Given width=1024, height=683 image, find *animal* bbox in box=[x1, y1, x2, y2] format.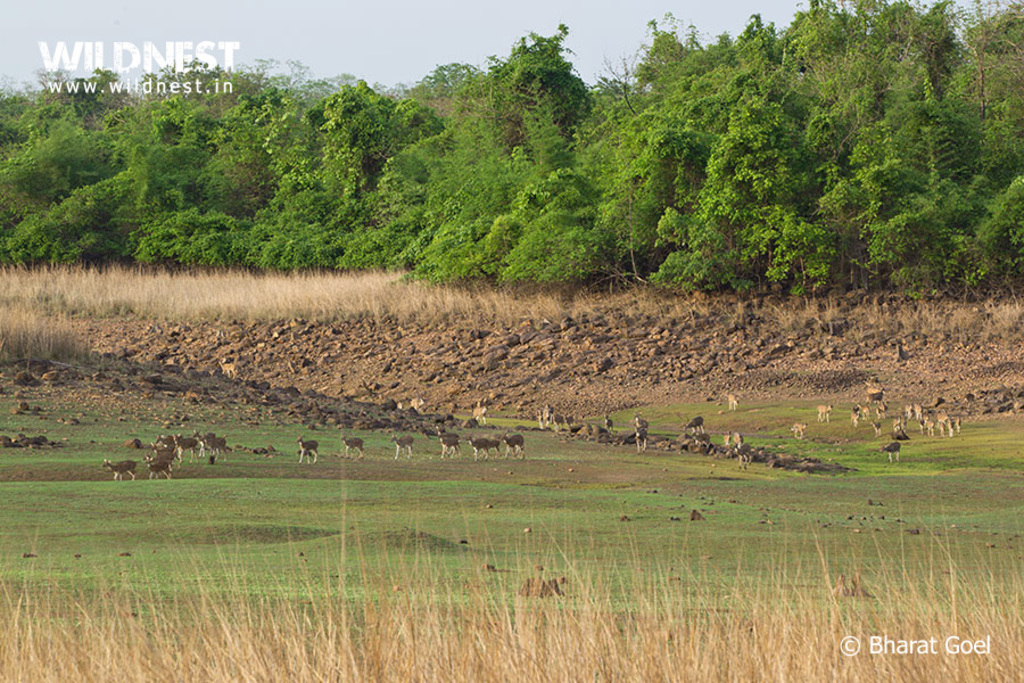
box=[448, 403, 456, 419].
